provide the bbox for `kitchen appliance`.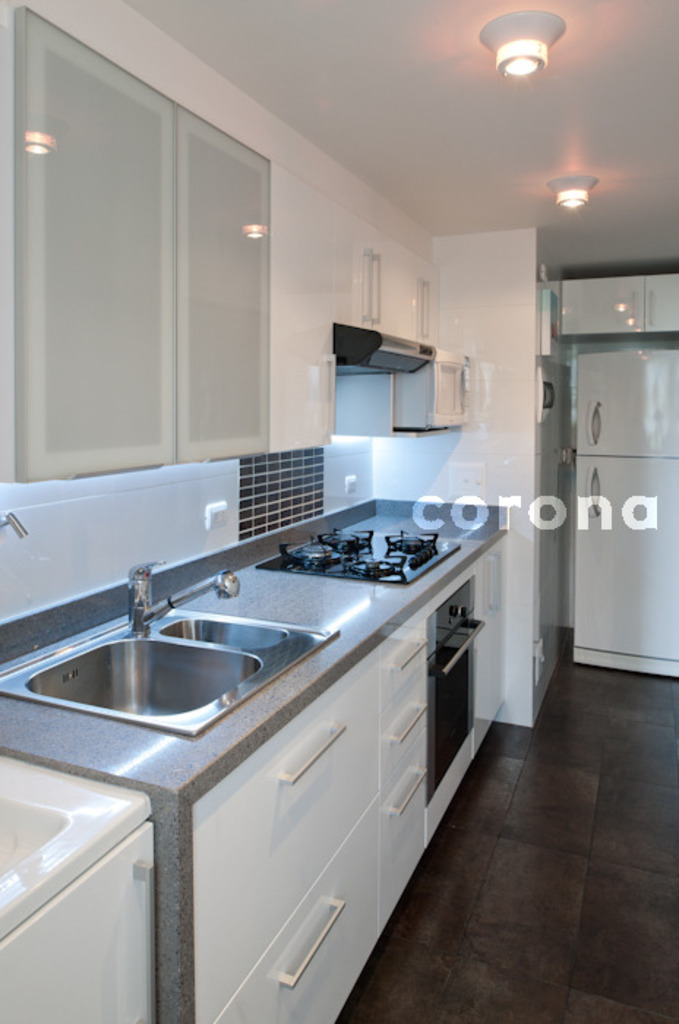
box=[426, 576, 492, 796].
